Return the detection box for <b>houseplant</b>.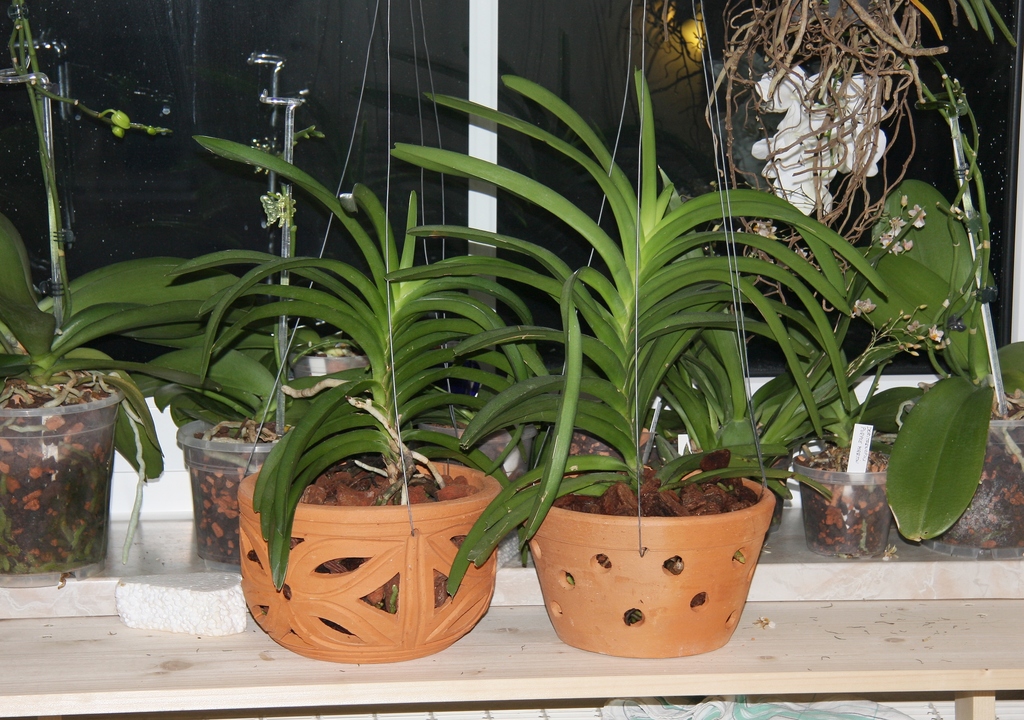
(385, 67, 890, 665).
